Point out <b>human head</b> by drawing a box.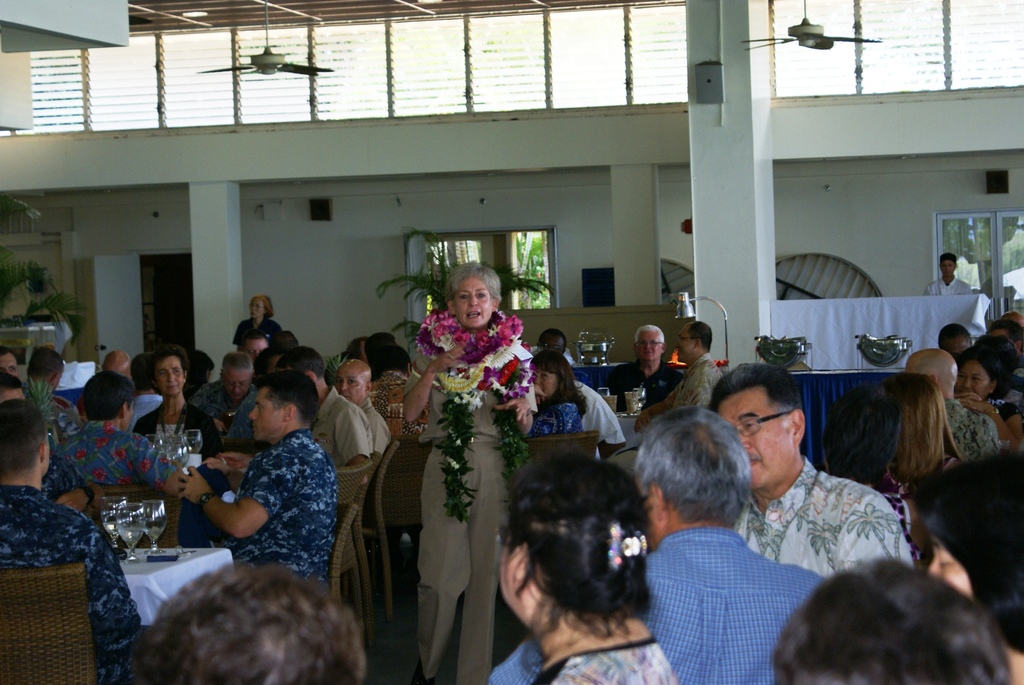
region(444, 258, 507, 329).
